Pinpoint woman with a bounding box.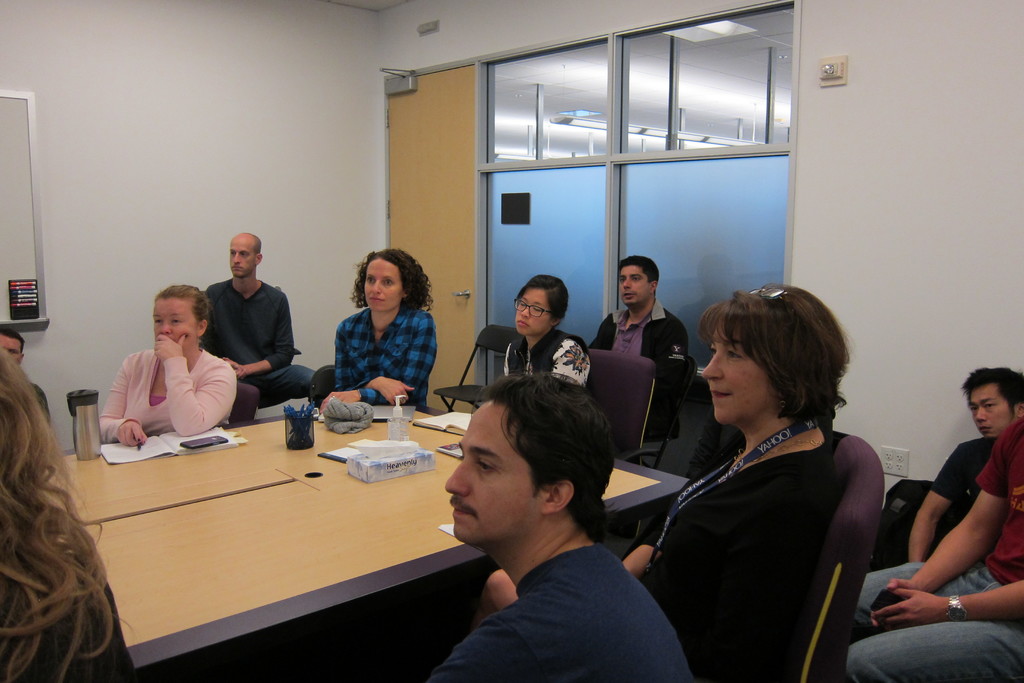
591 254 685 442.
